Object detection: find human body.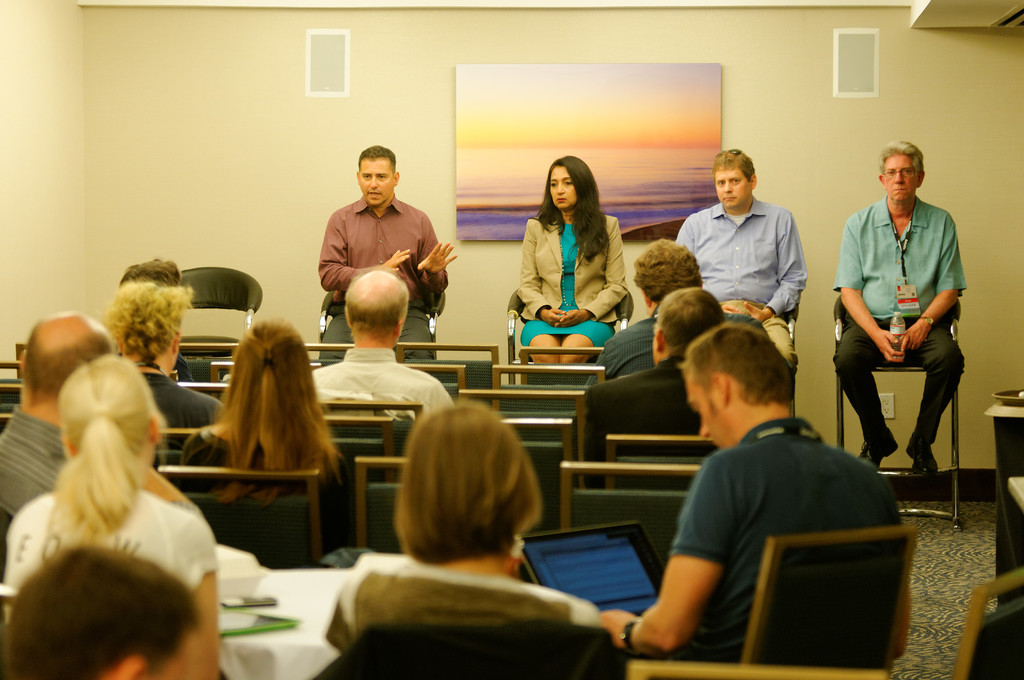
675 149 808 333.
